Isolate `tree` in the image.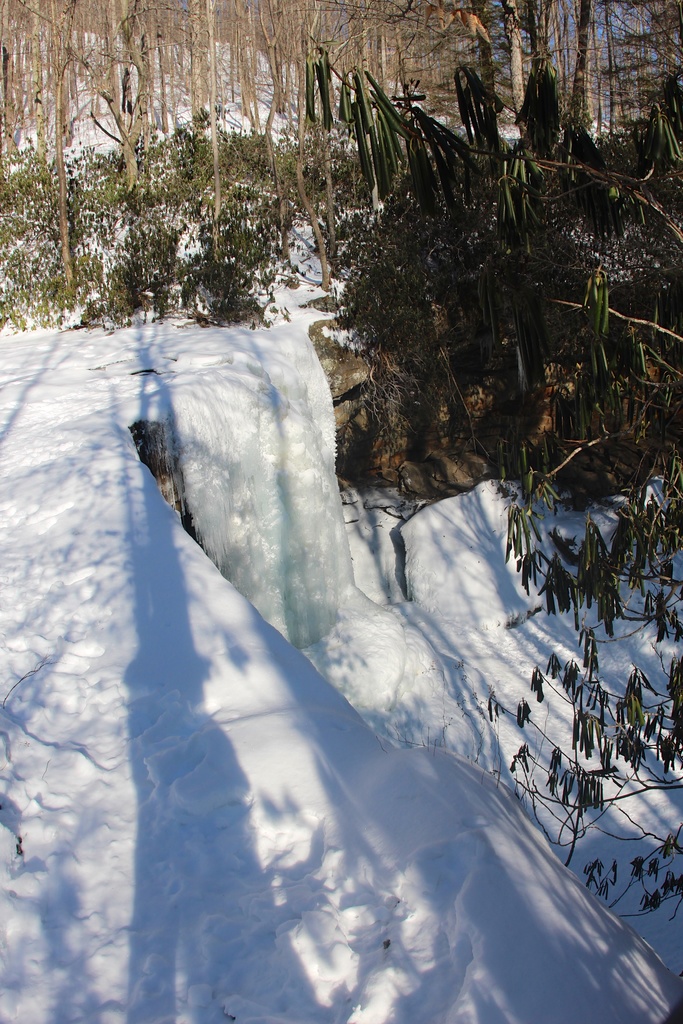
Isolated region: x1=286 y1=0 x2=682 y2=906.
